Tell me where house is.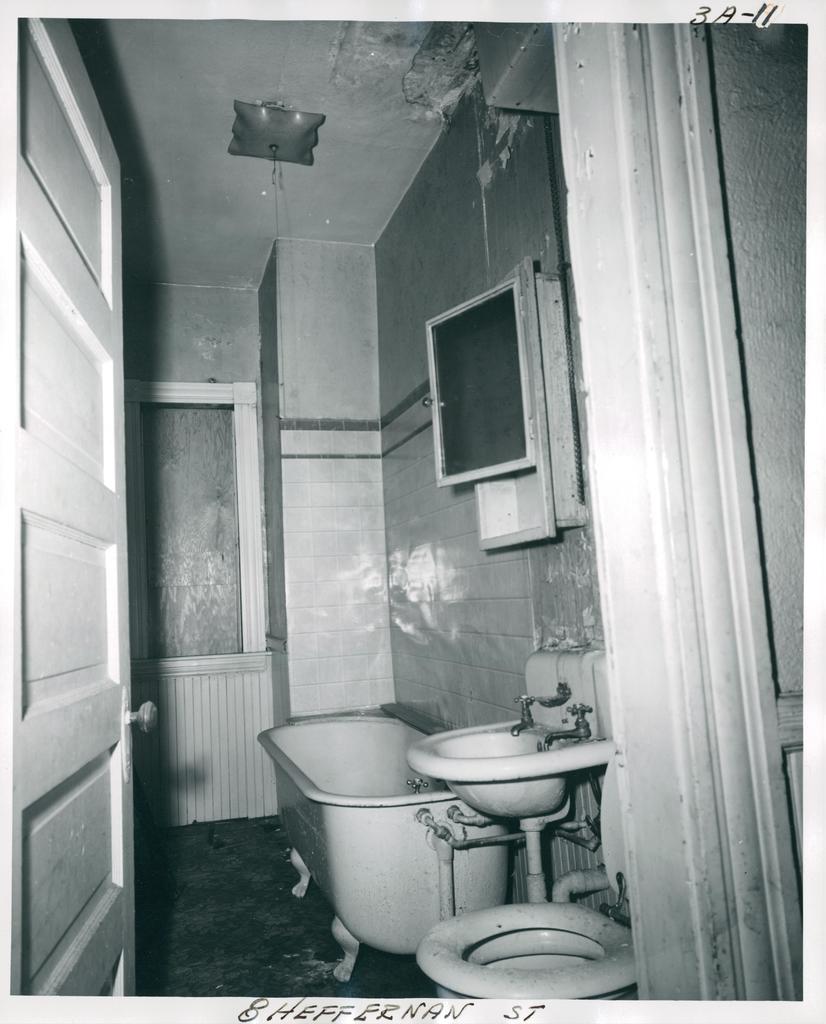
house is at (12,20,804,995).
